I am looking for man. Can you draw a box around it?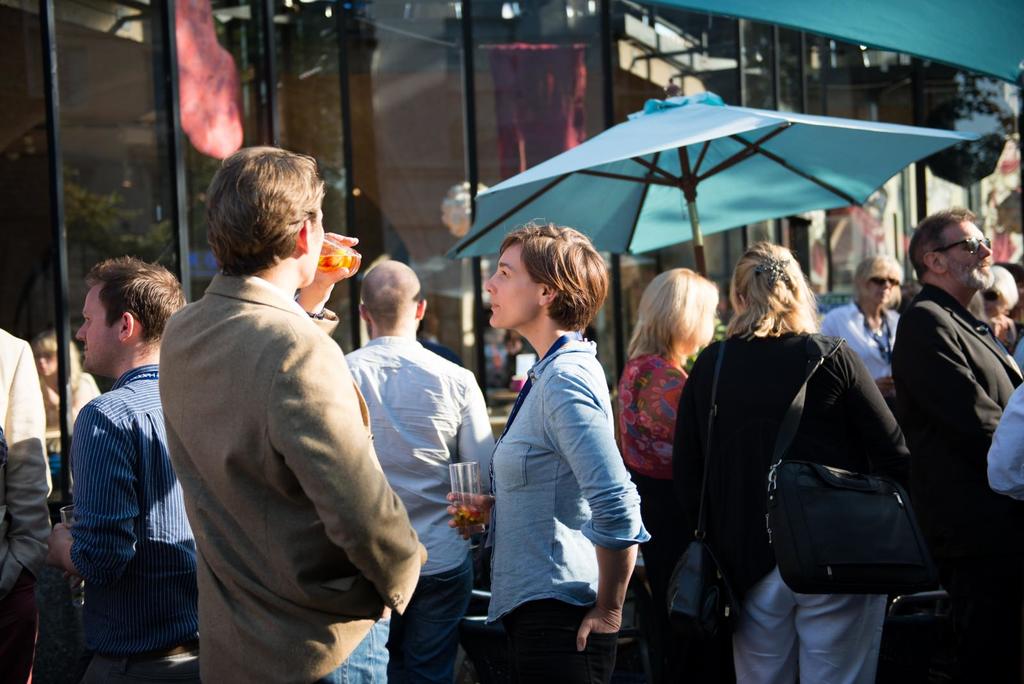
Sure, the bounding box is [0, 334, 65, 683].
